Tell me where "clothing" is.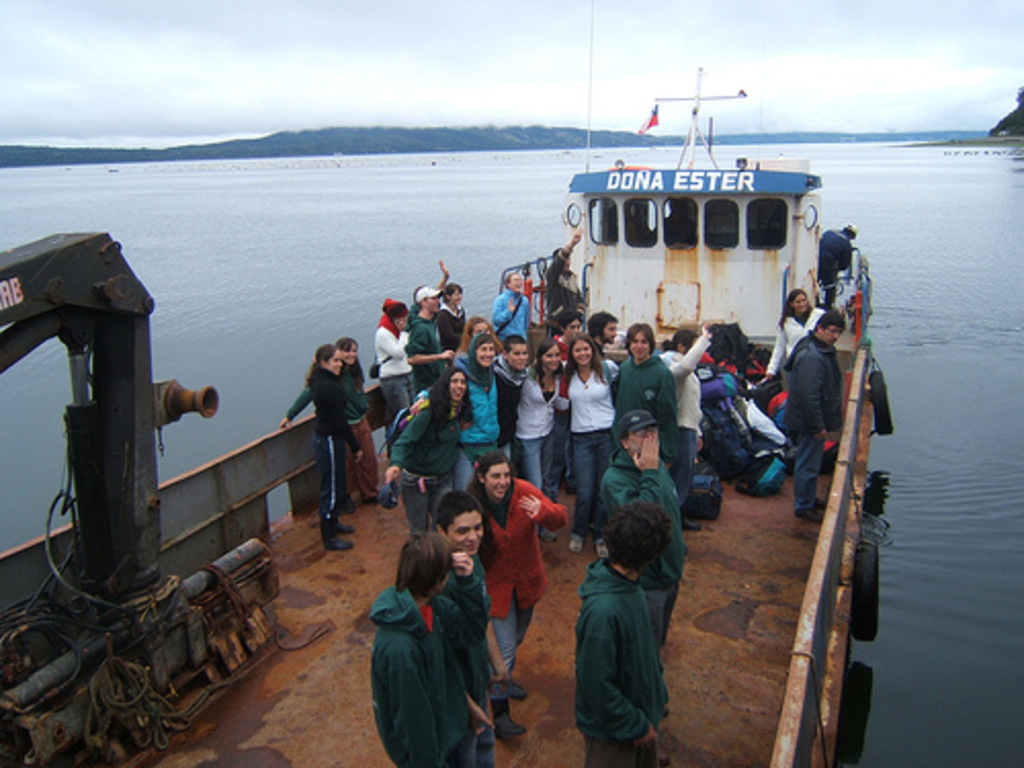
"clothing" is at [600,444,678,586].
